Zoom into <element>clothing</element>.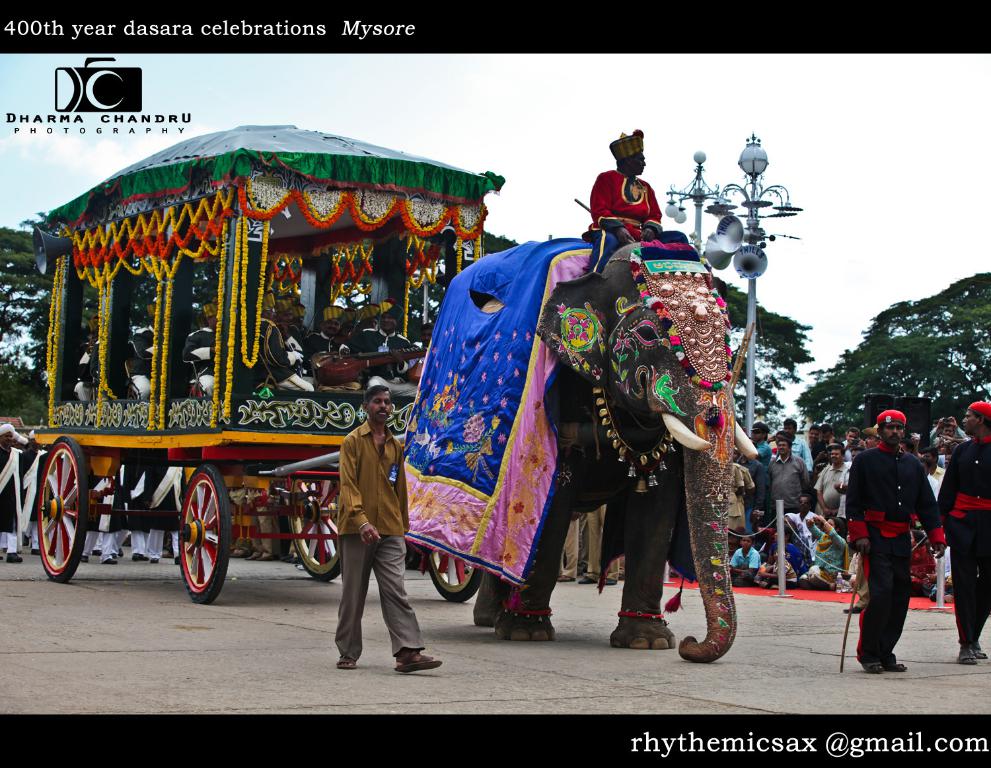
Zoom target: 131, 321, 164, 403.
